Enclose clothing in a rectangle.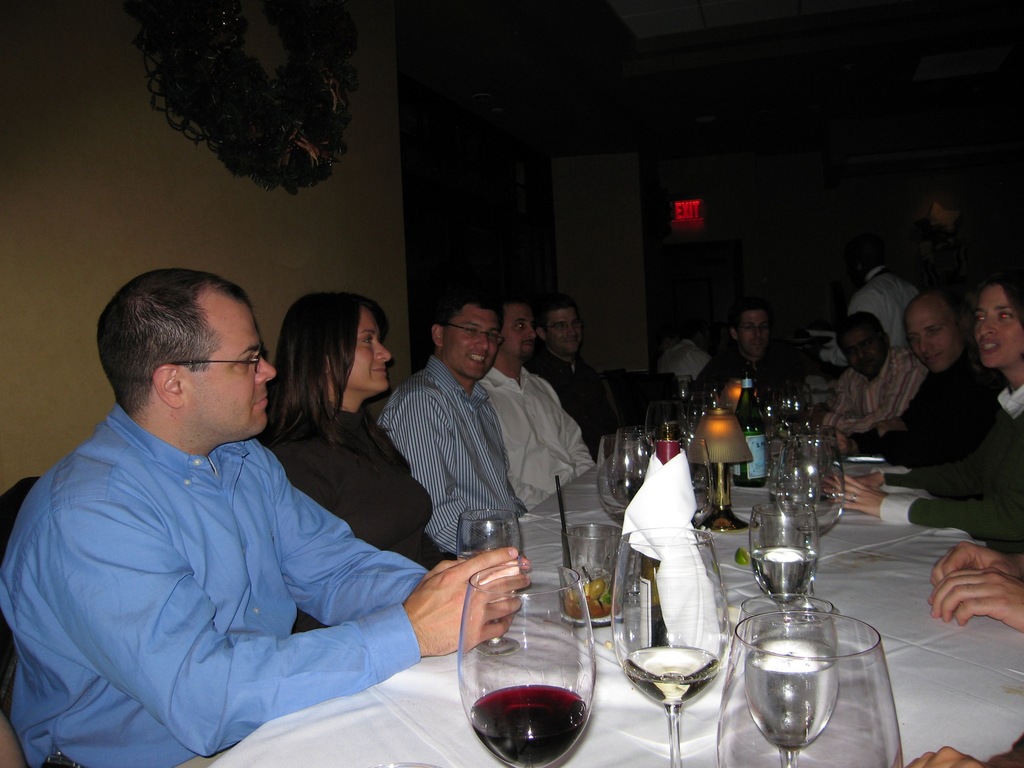
Rect(850, 269, 920, 346).
